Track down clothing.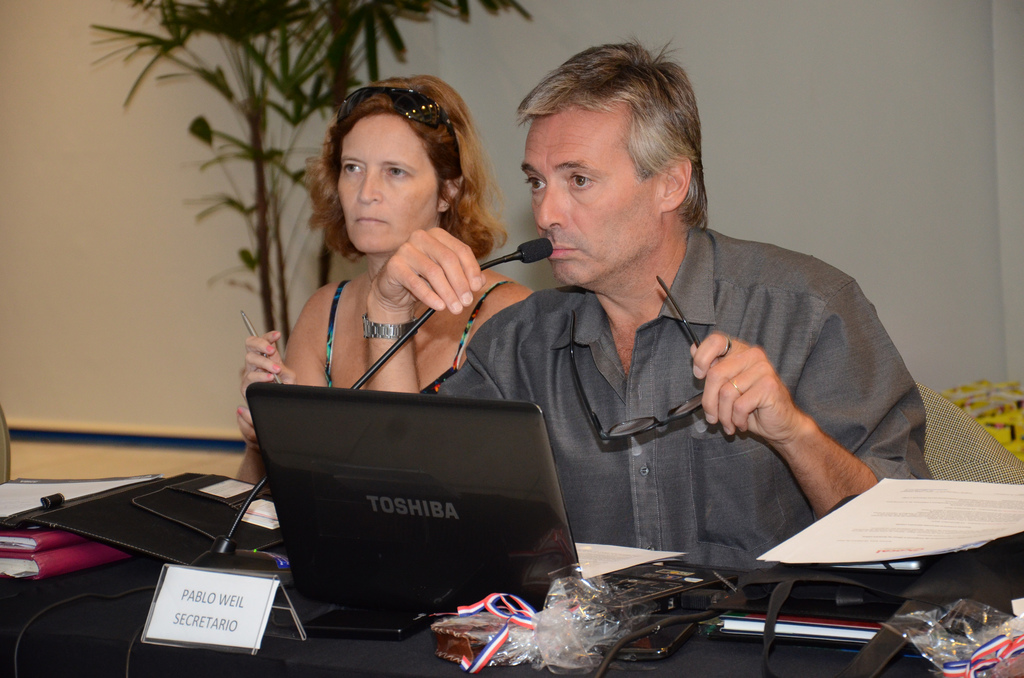
Tracked to (442,202,872,602).
